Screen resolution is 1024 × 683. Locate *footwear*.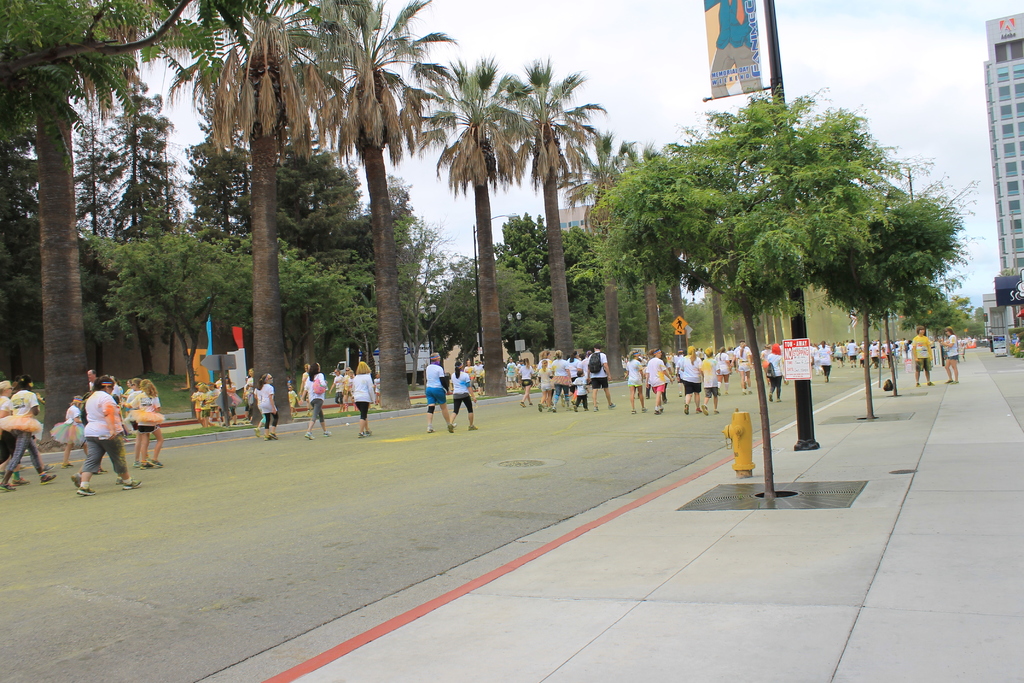
bbox=[592, 407, 598, 410].
